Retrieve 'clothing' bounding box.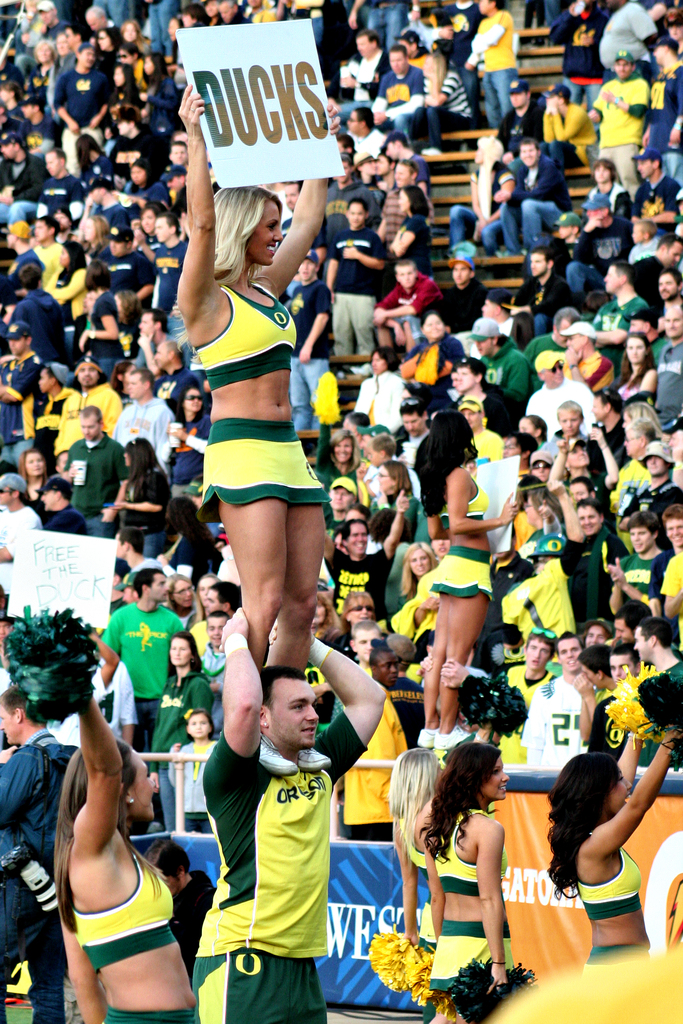
Bounding box: (left=194, top=416, right=330, bottom=529).
